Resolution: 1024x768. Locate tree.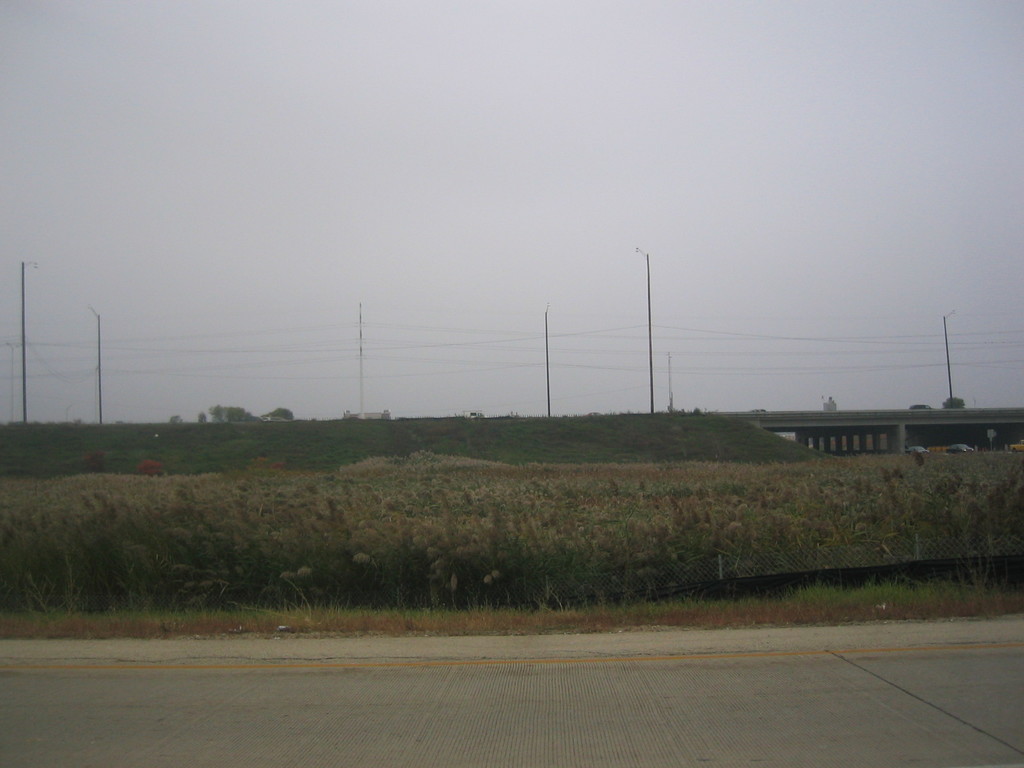
[945, 393, 962, 413].
